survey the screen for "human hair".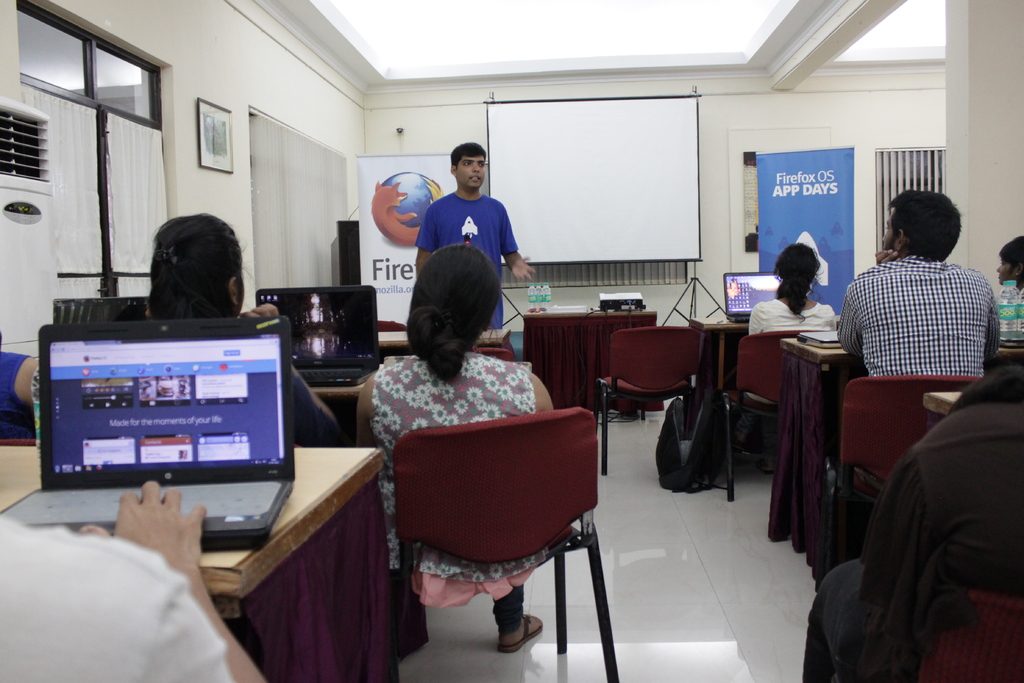
Survey found: 772,239,826,324.
